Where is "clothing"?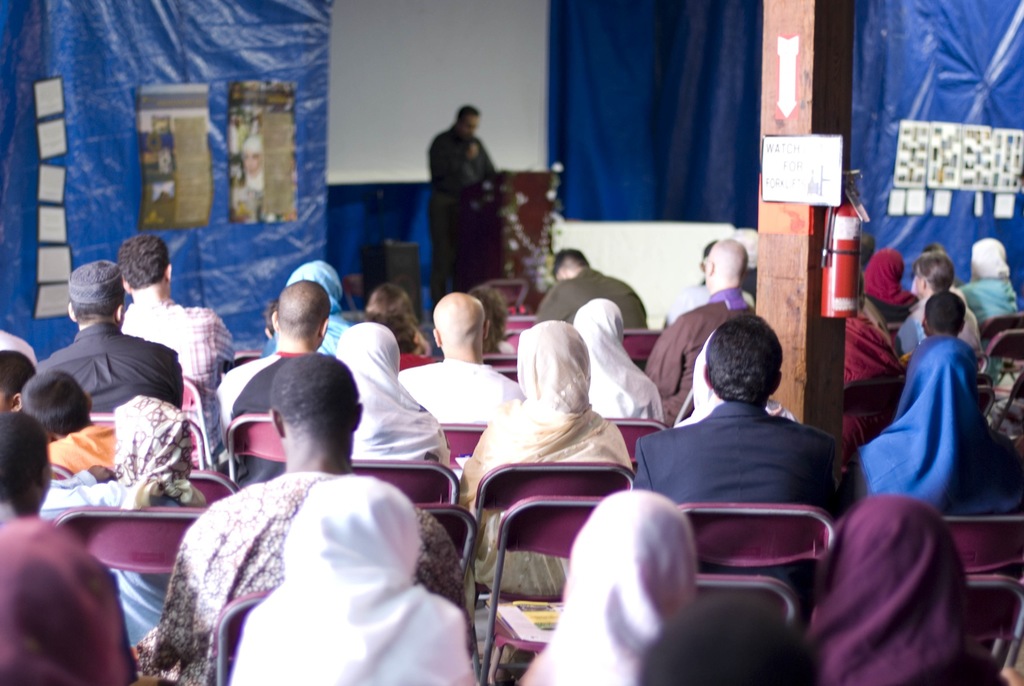
(815,499,1003,685).
